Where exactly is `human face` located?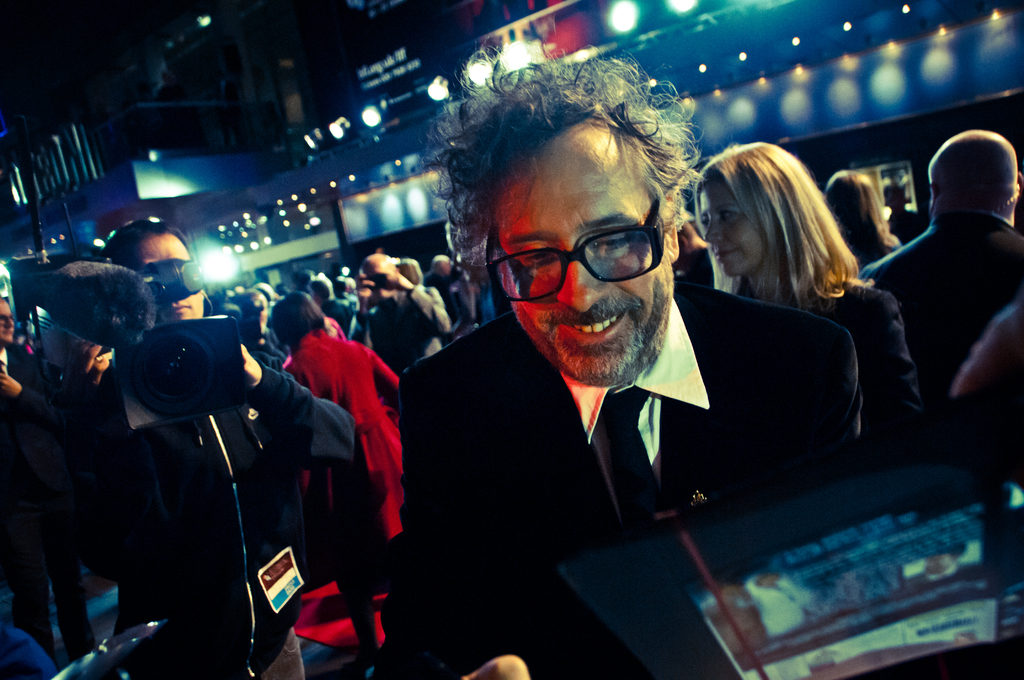
Its bounding box is (496,124,671,392).
